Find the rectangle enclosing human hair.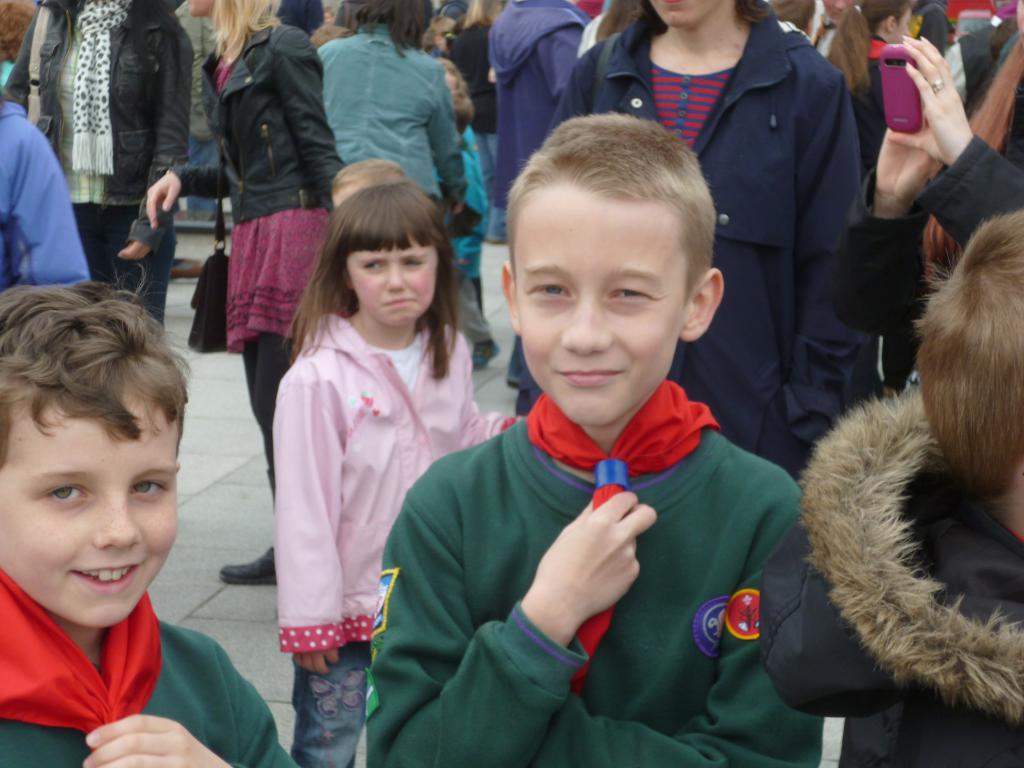
x1=988 y1=18 x2=1017 y2=64.
